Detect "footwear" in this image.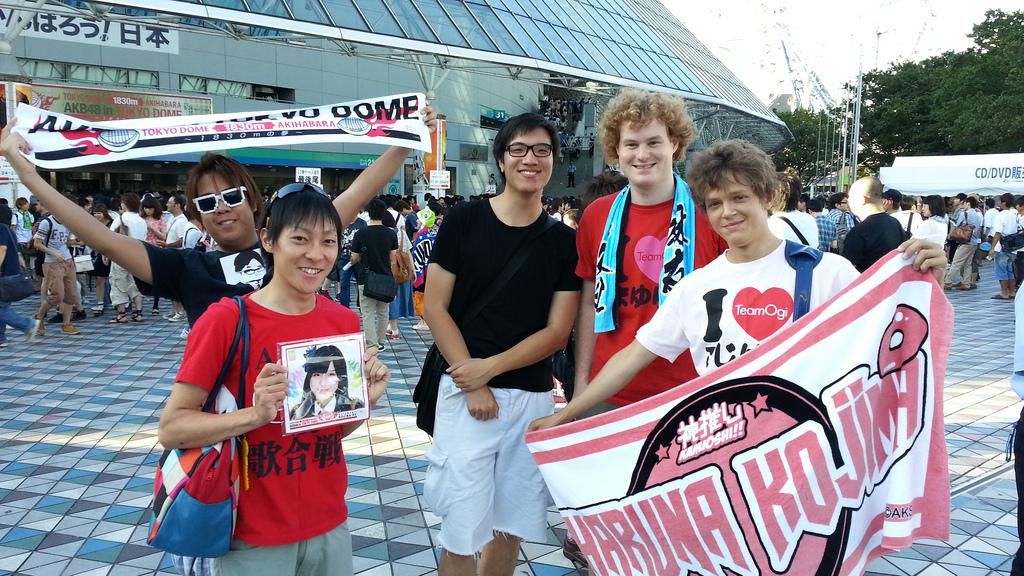
Detection: 129 310 144 321.
